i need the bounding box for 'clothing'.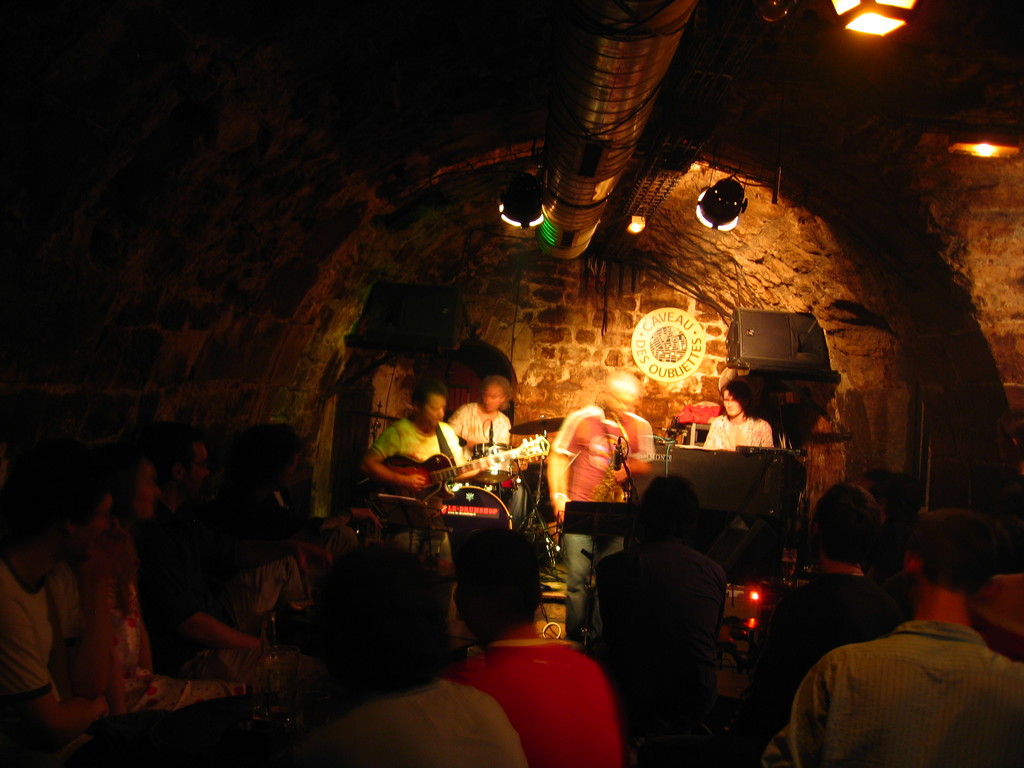
Here it is: BBox(374, 415, 468, 541).
